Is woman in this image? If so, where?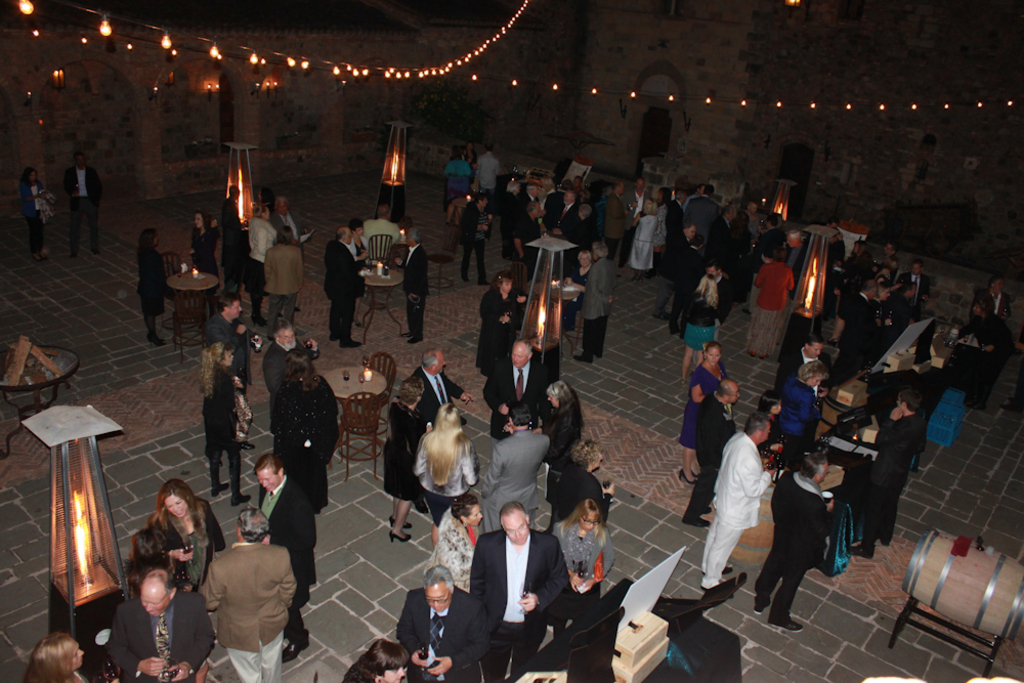
Yes, at BBox(546, 501, 624, 644).
